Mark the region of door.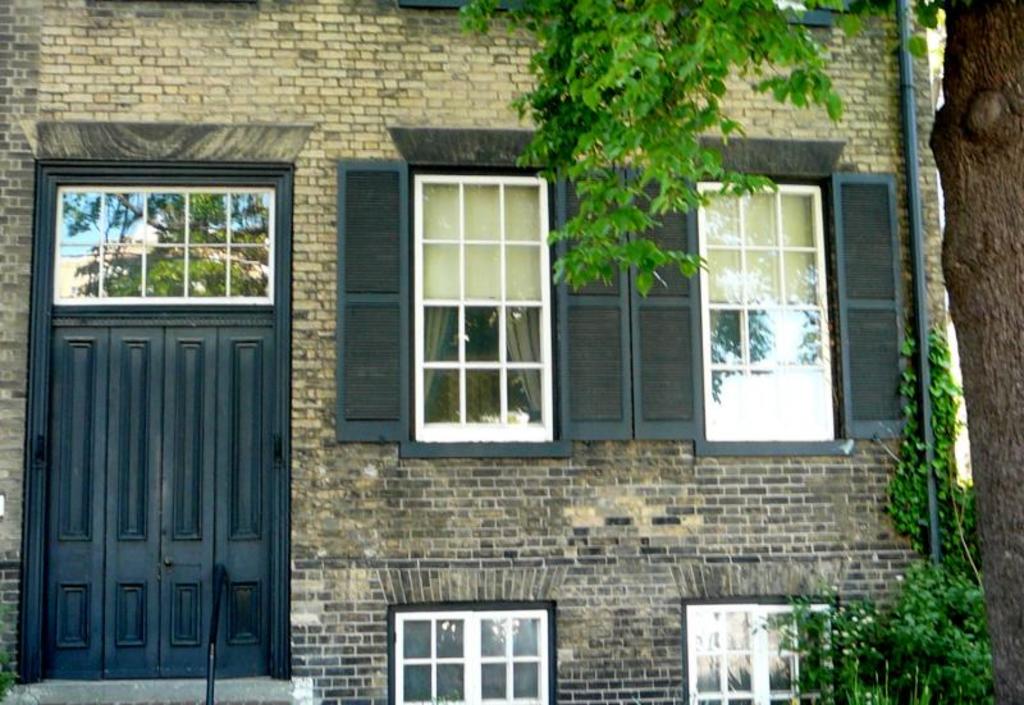
Region: (17,151,289,704).
